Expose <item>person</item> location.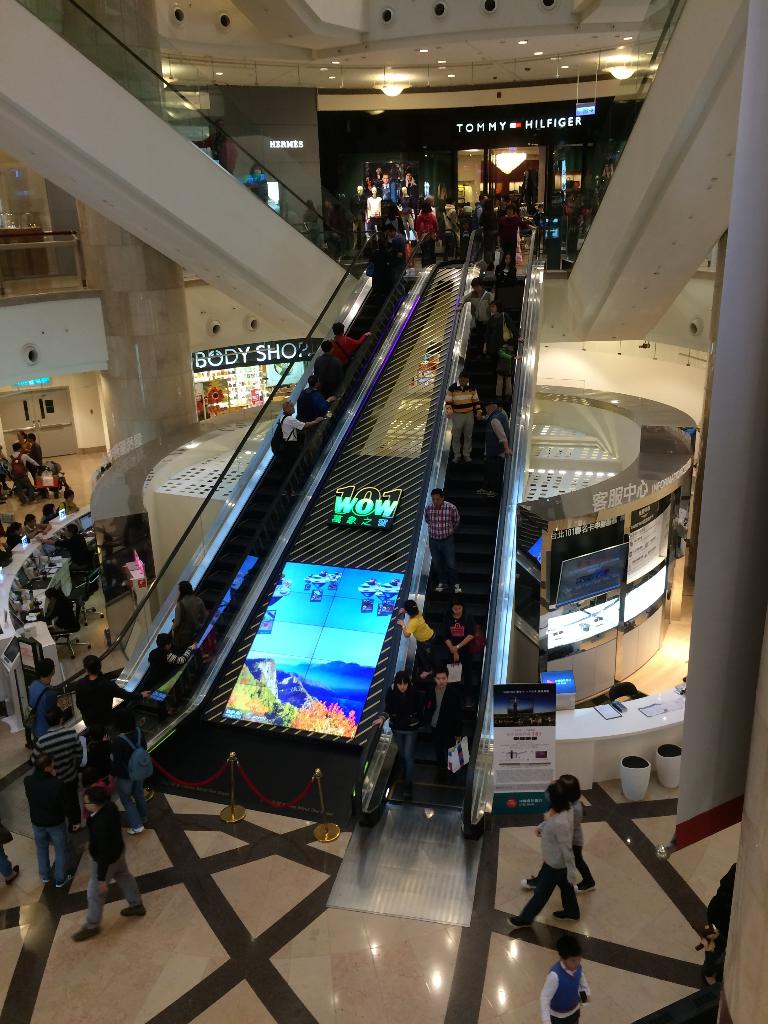
Exposed at {"x1": 433, "y1": 600, "x2": 475, "y2": 708}.
